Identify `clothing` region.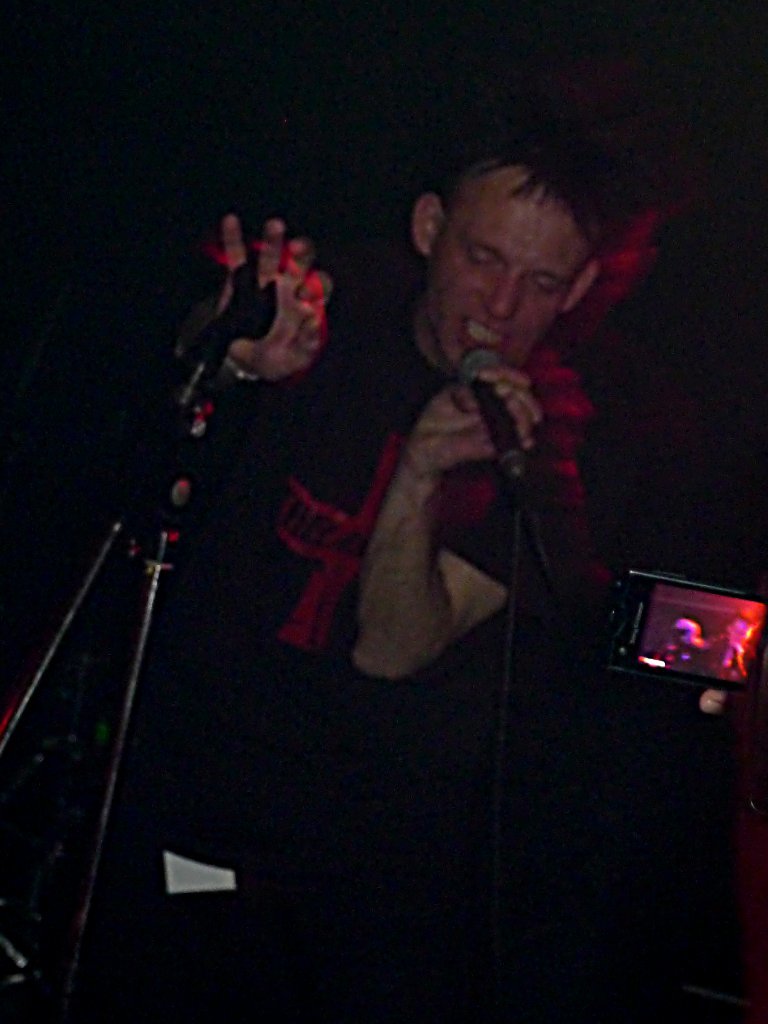
Region: <bbox>203, 331, 563, 735</bbox>.
